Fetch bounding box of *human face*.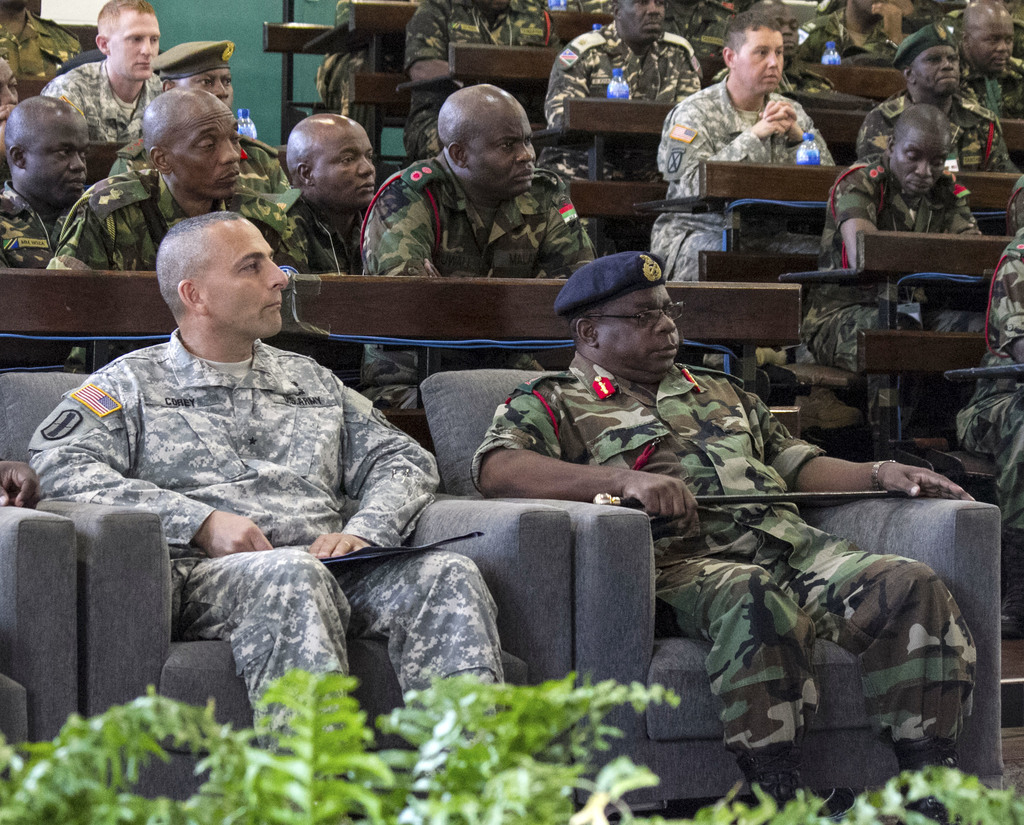
Bbox: (739,31,787,98).
